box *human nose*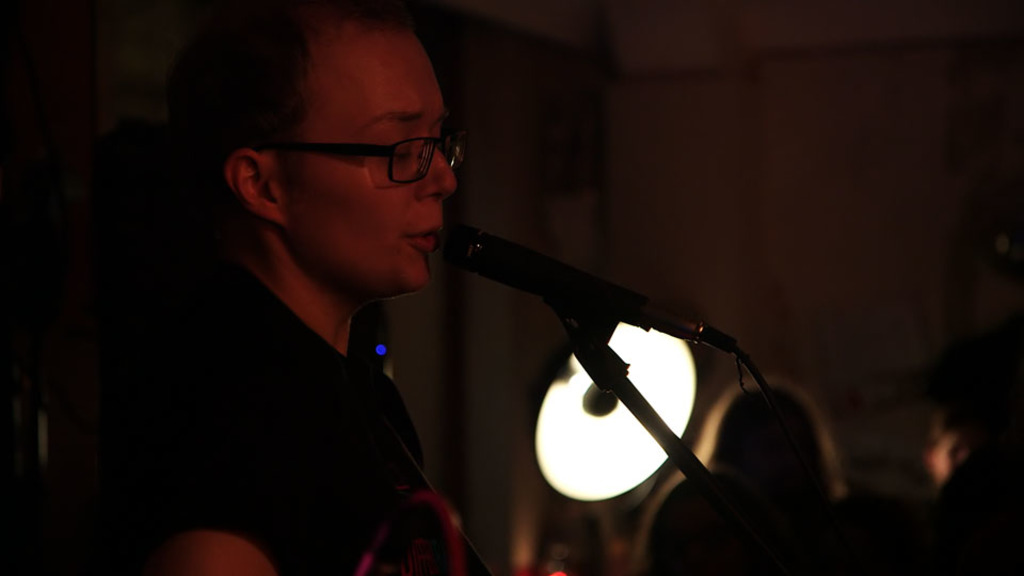
bbox(412, 139, 457, 201)
